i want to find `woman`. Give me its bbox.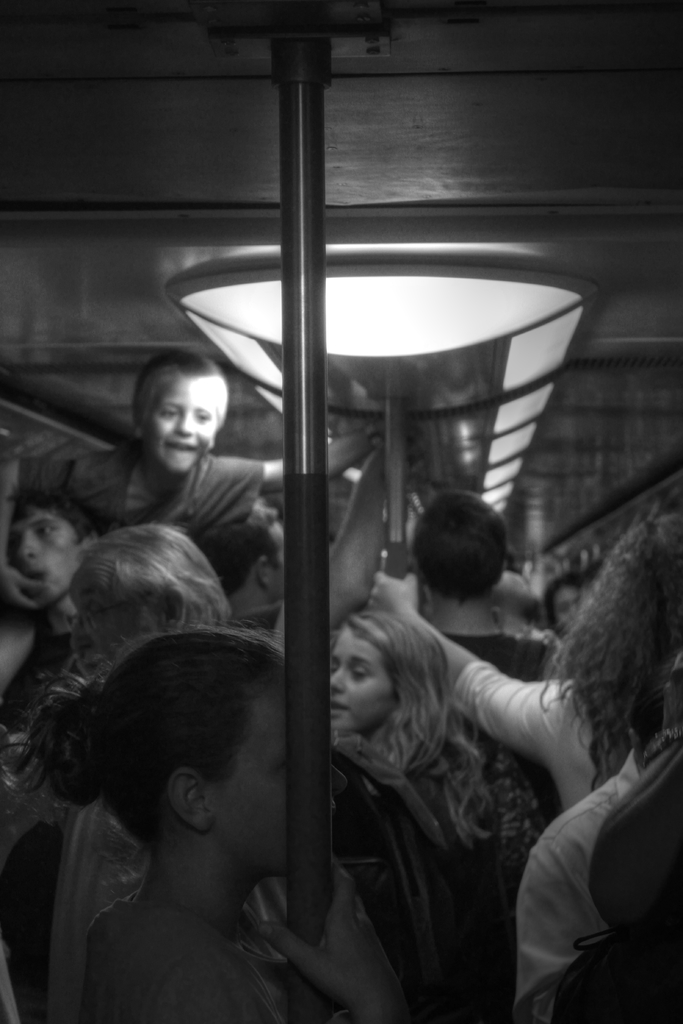
bbox=(38, 516, 385, 1023).
